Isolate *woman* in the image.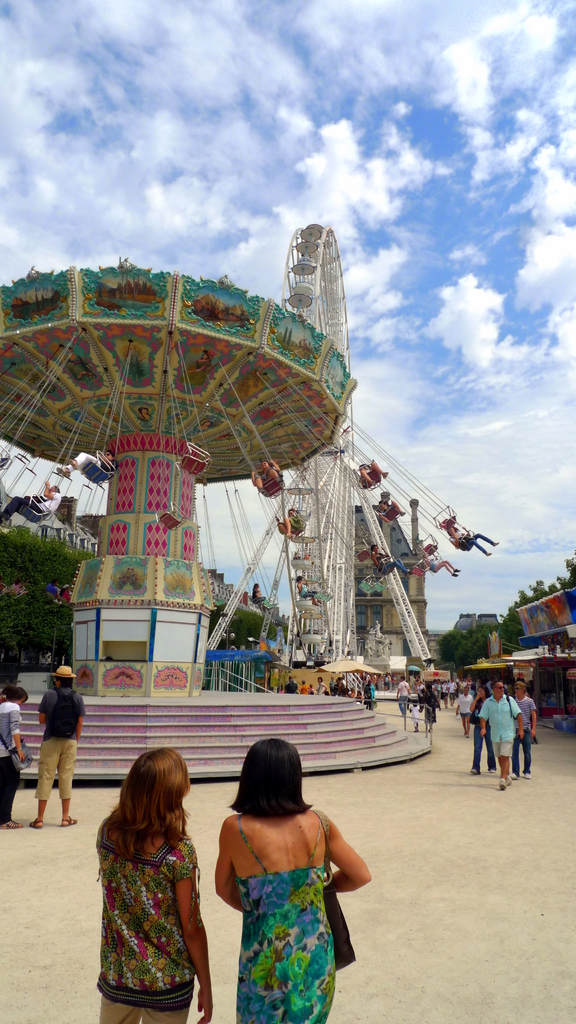
Isolated region: x1=83 y1=414 x2=102 y2=430.
